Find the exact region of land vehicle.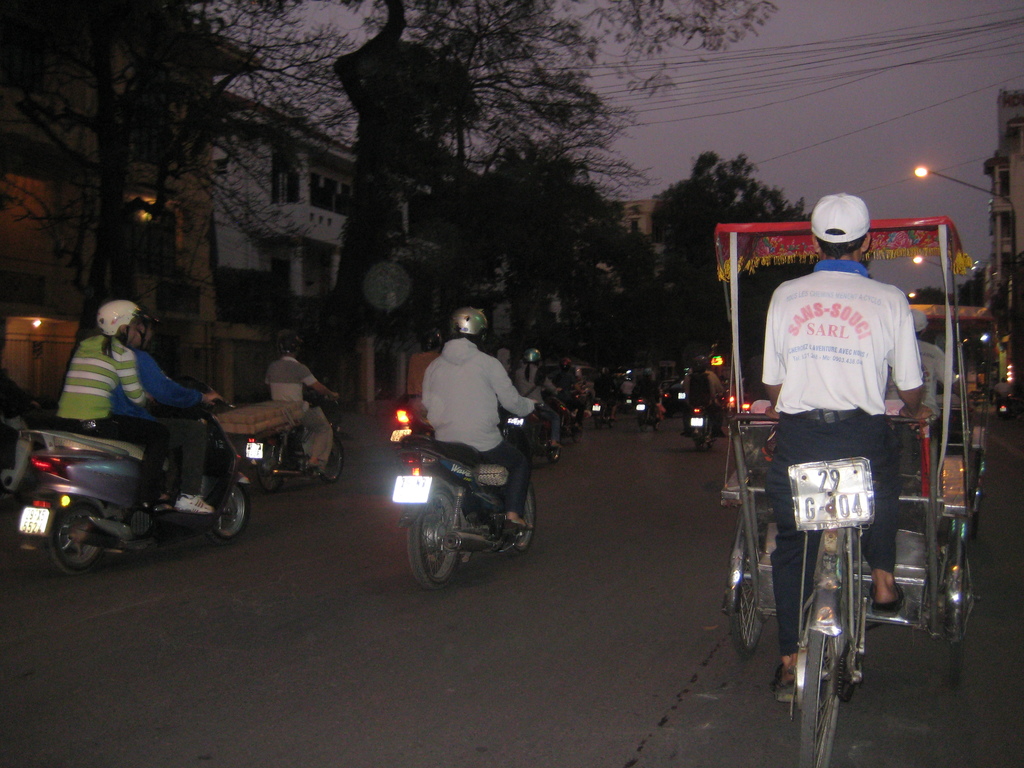
Exact region: select_region(389, 396, 552, 586).
